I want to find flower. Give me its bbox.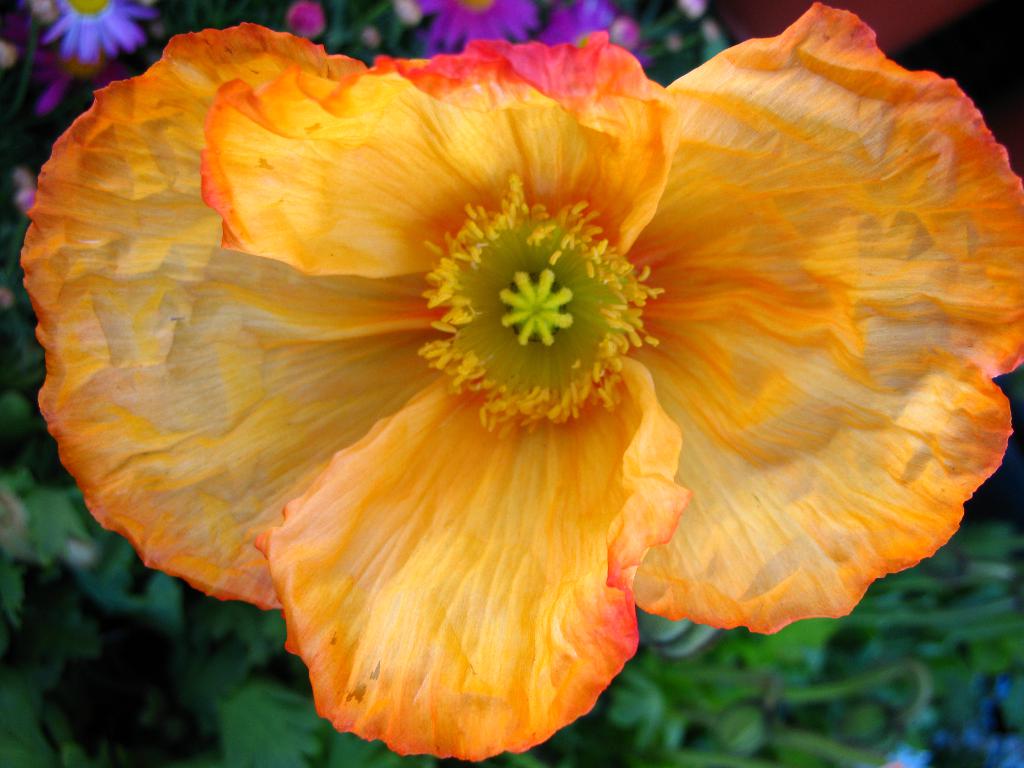
select_region(0, 36, 23, 69).
